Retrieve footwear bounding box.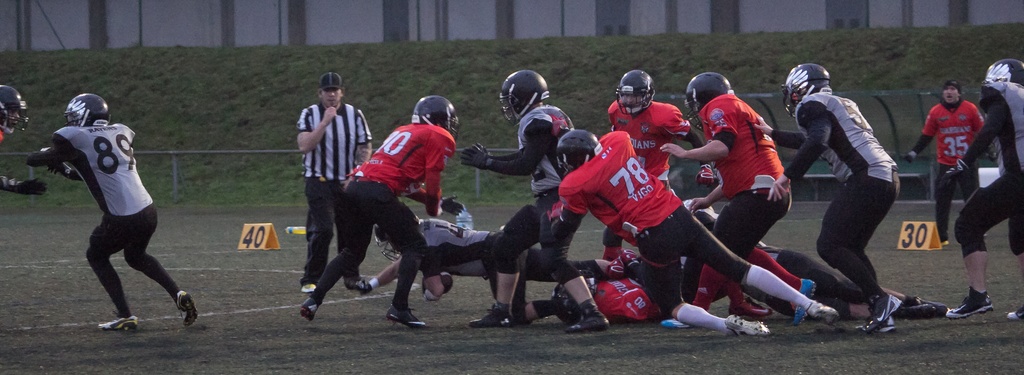
Bounding box: 563,307,612,333.
